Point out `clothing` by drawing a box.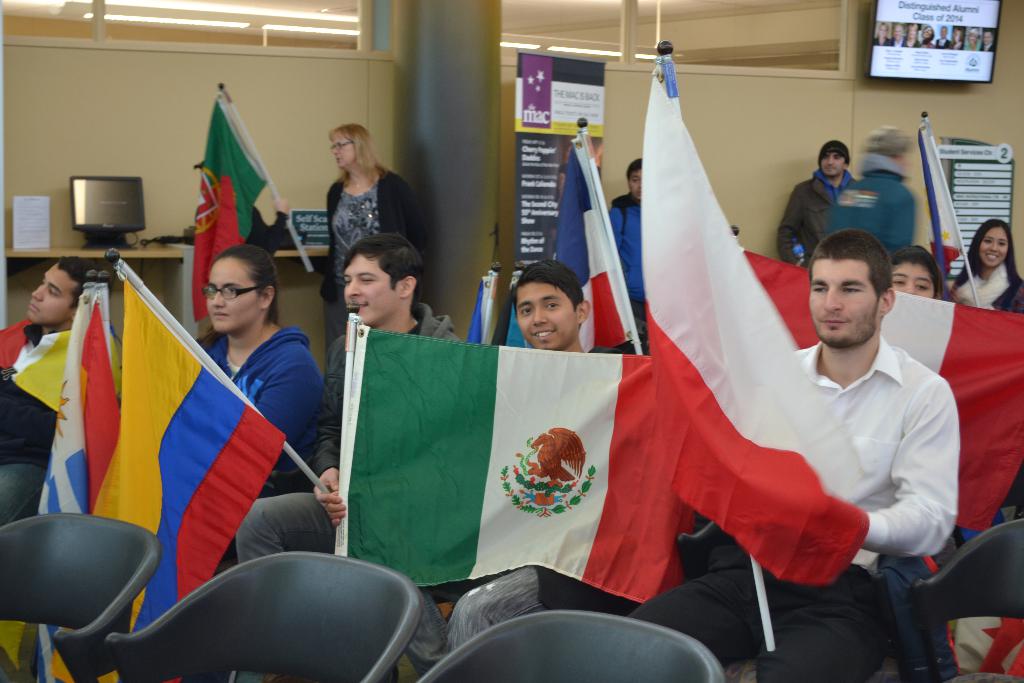
pyautogui.locateOnScreen(232, 305, 462, 570).
